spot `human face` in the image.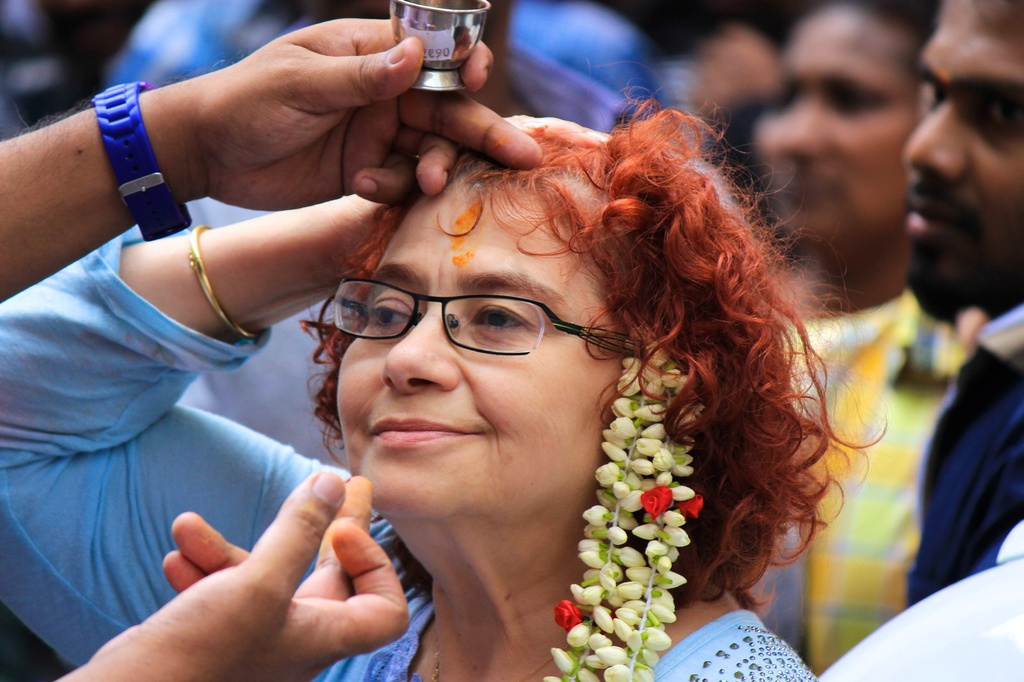
`human face` found at x1=333, y1=168, x2=630, y2=523.
